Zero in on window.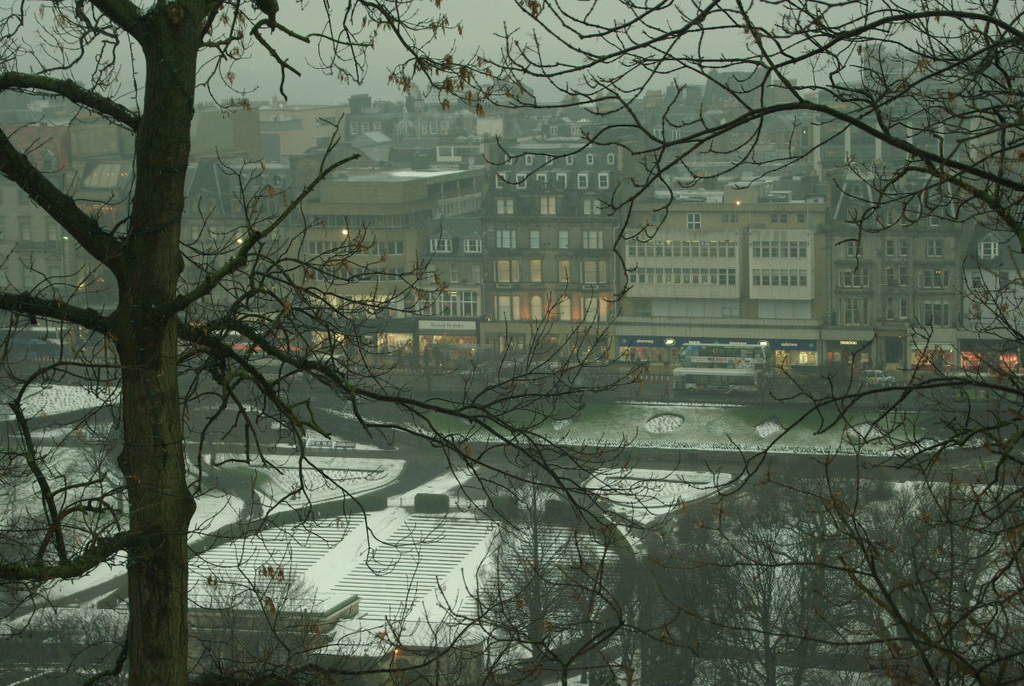
Zeroed in: x1=836, y1=299, x2=870, y2=329.
